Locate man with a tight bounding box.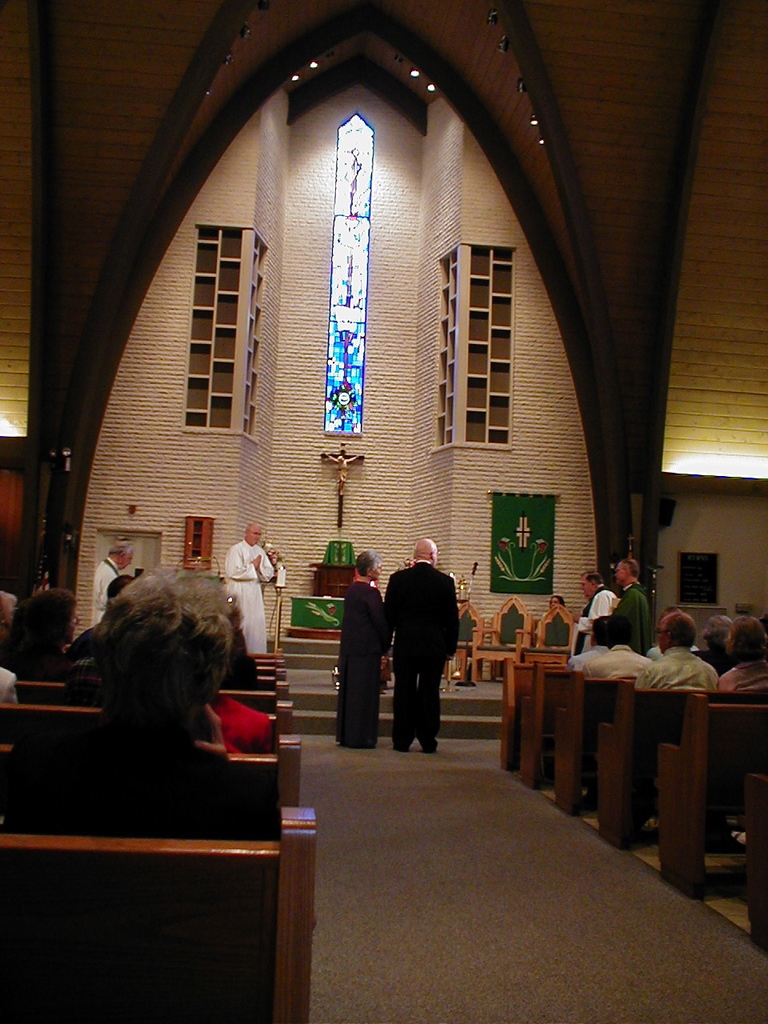
(left=713, top=621, right=767, bottom=698).
